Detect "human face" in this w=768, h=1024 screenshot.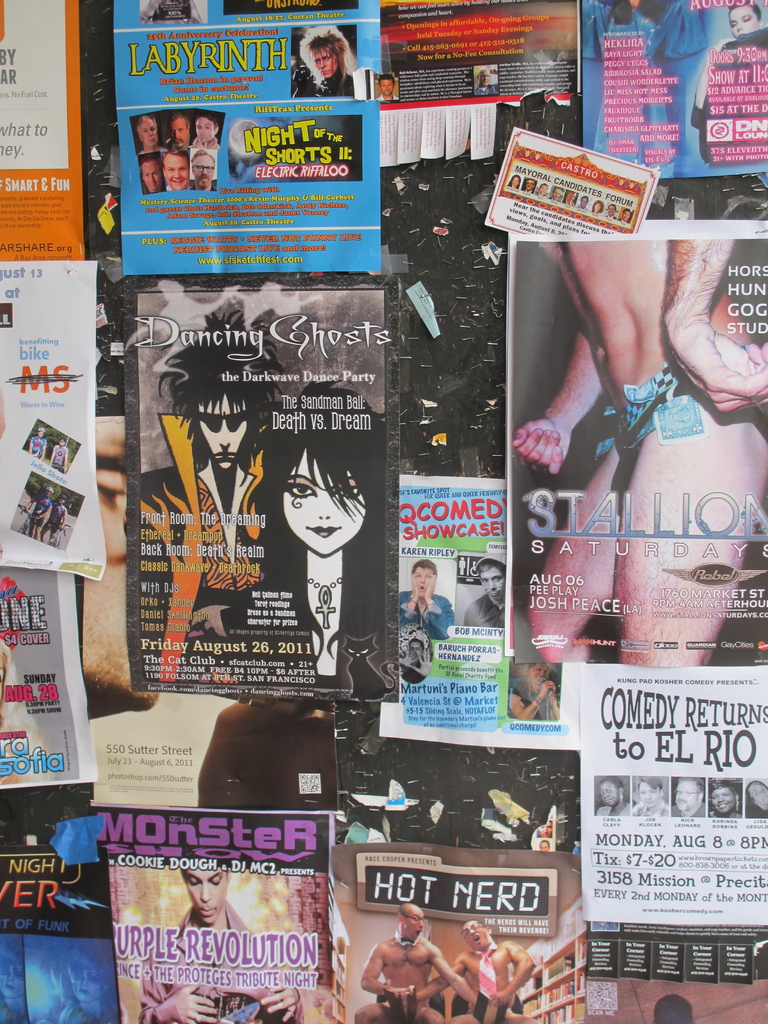
Detection: box=[484, 566, 506, 596].
